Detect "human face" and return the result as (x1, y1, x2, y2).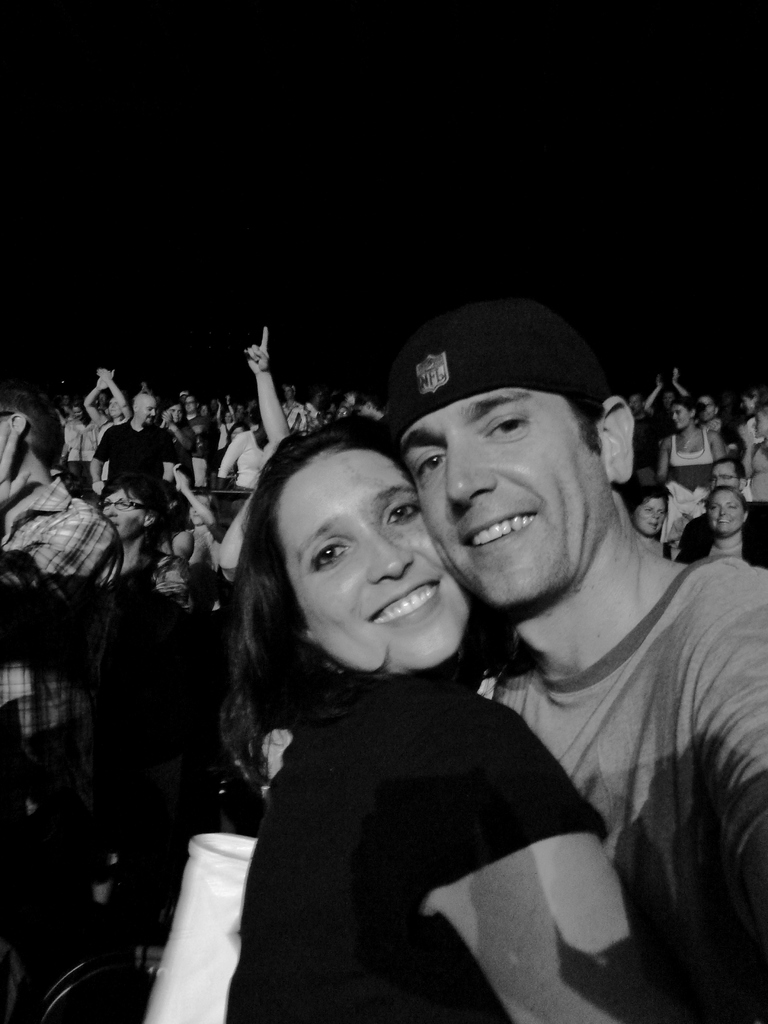
(284, 449, 476, 666).
